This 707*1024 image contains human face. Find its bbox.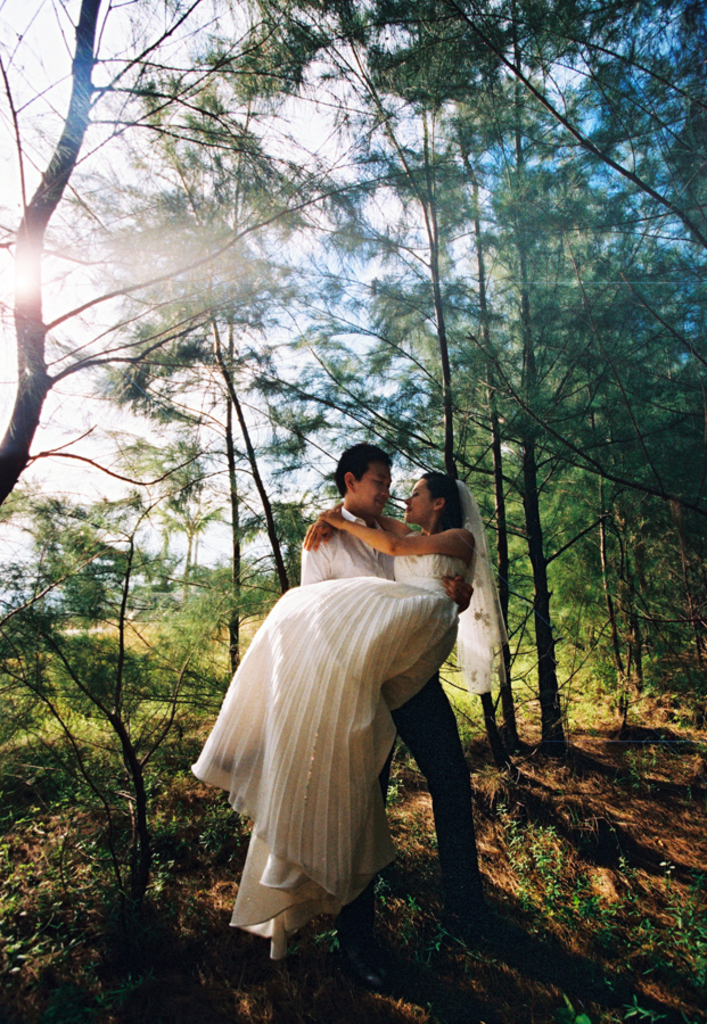
x1=404 y1=474 x2=436 y2=521.
